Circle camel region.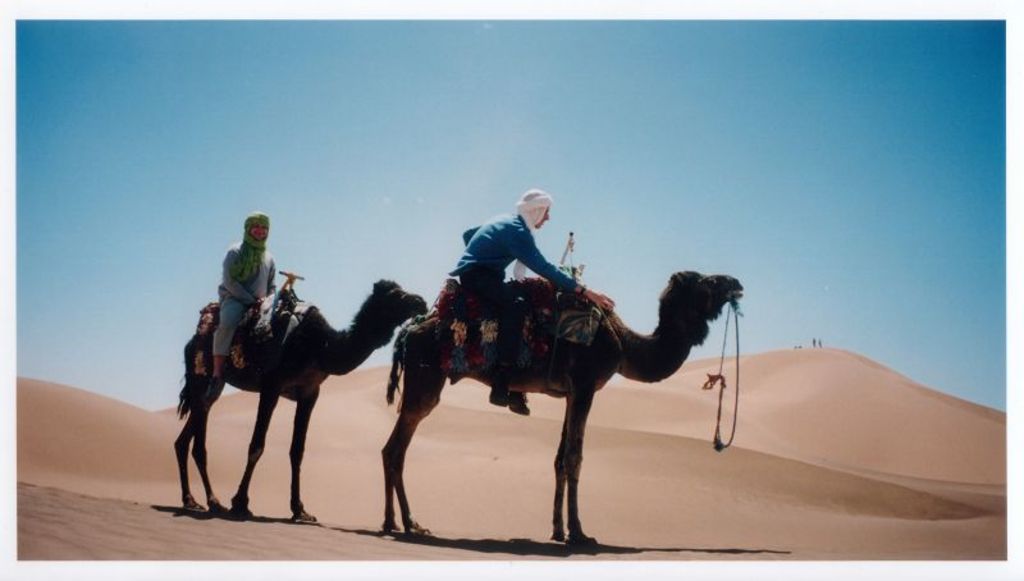
Region: x1=175 y1=276 x2=428 y2=512.
